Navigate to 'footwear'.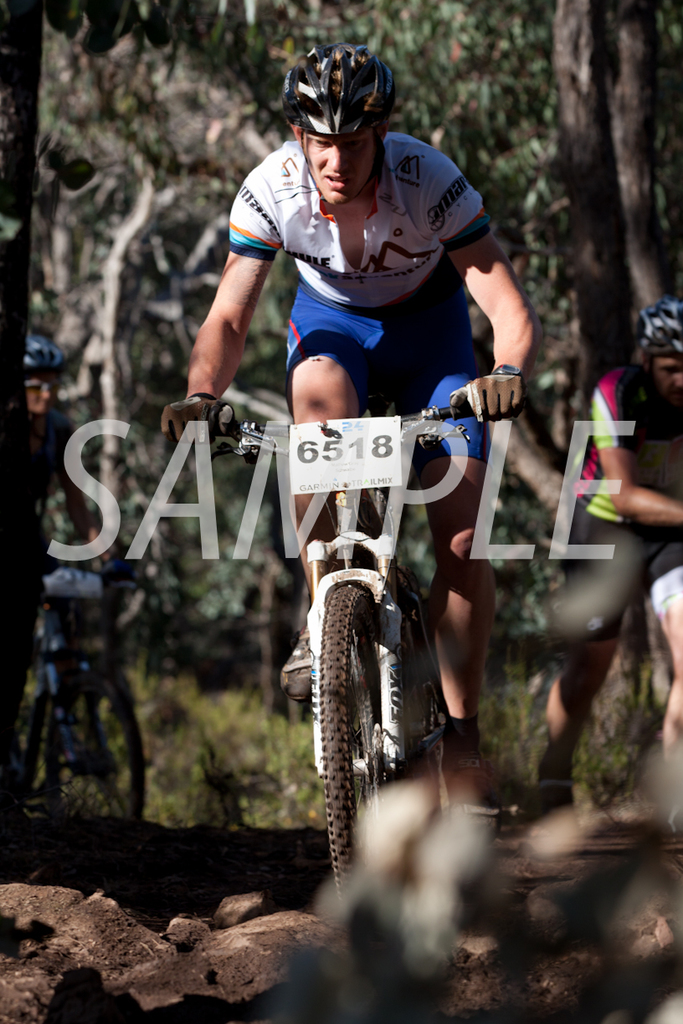
Navigation target: [429,721,512,841].
